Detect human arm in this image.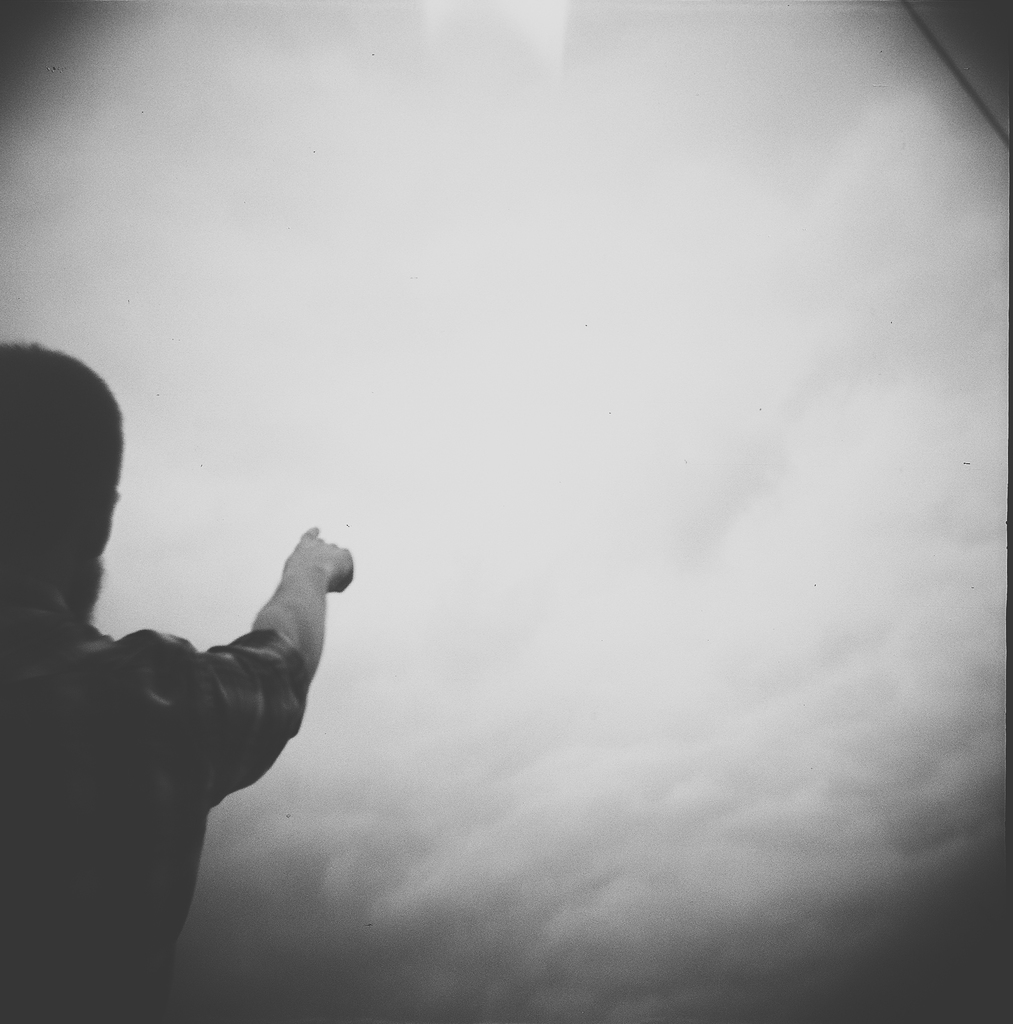
Detection: 113 541 360 815.
